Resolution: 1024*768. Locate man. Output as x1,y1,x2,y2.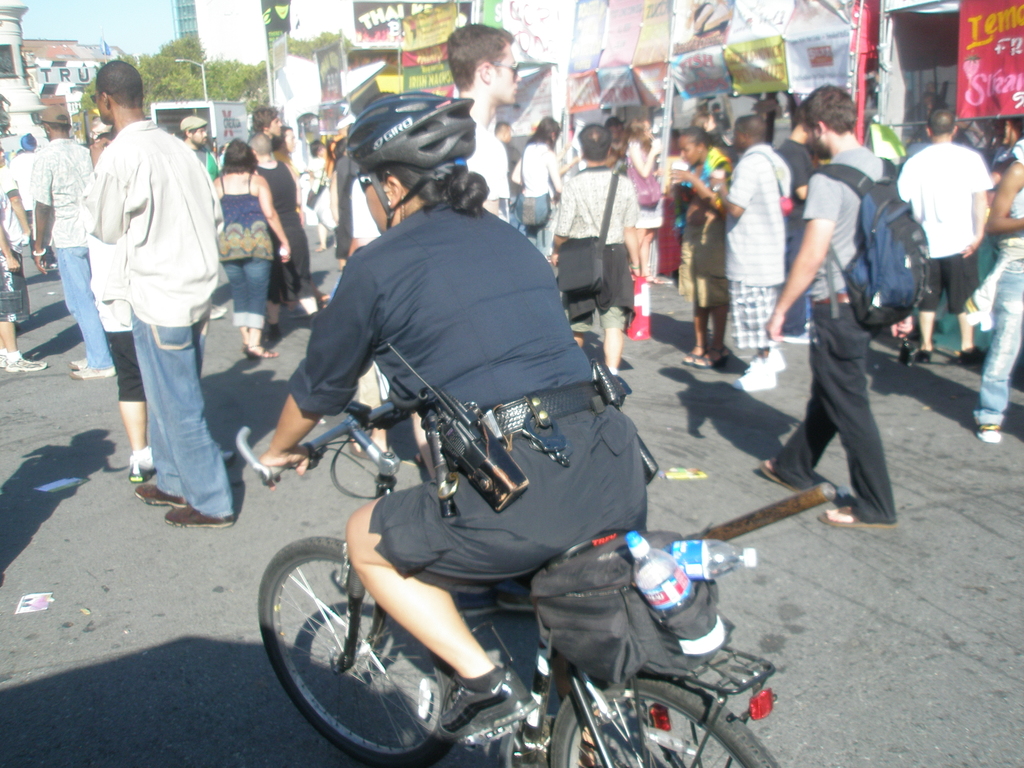
763,79,892,532.
